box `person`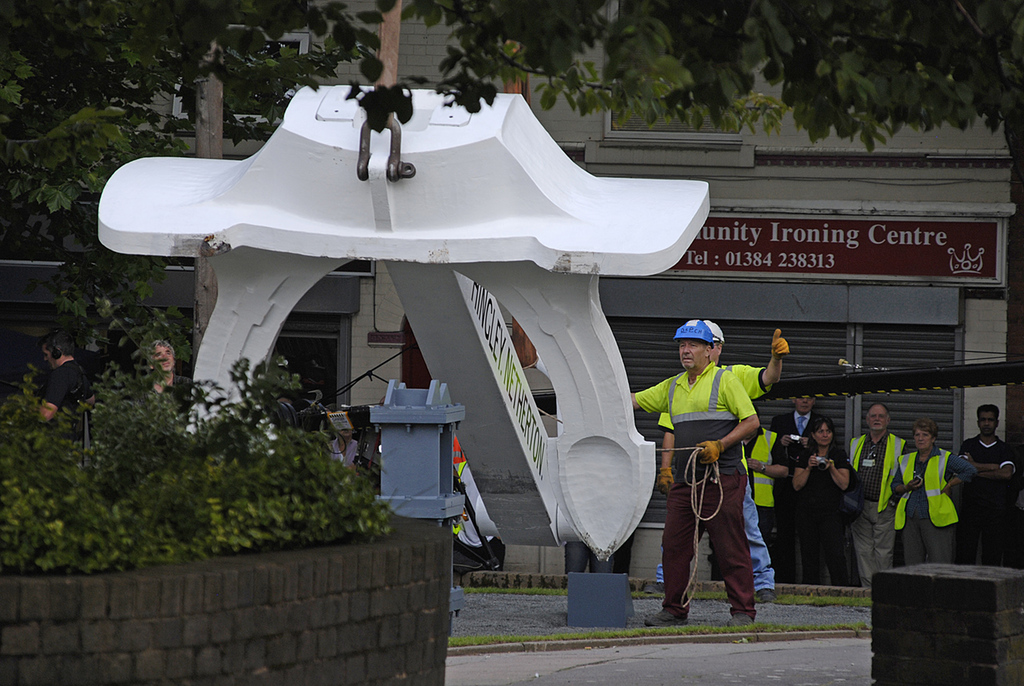
141:338:193:415
